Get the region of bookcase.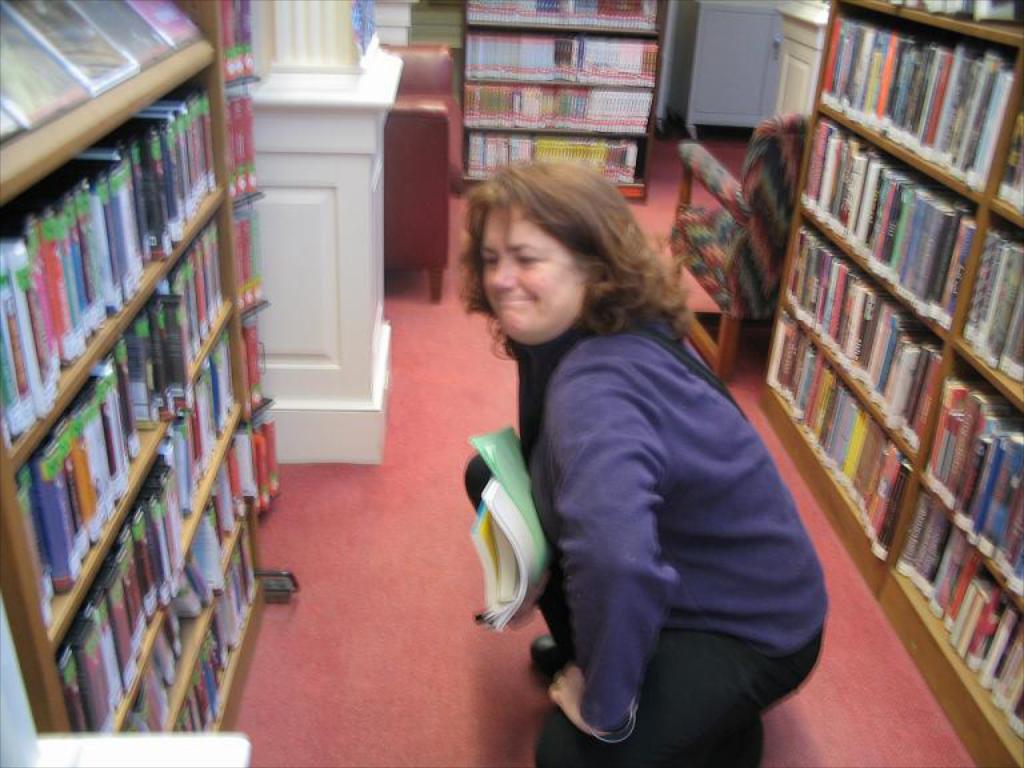
bbox=(761, 0, 1023, 767).
